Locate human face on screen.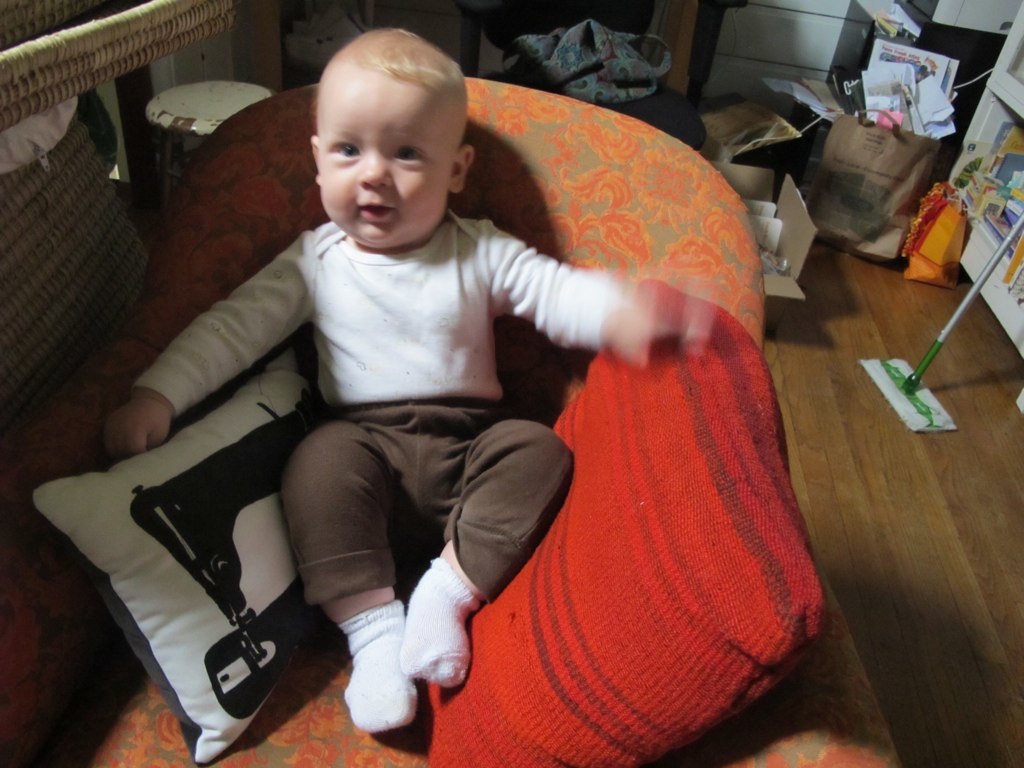
On screen at left=314, top=73, right=449, bottom=244.
